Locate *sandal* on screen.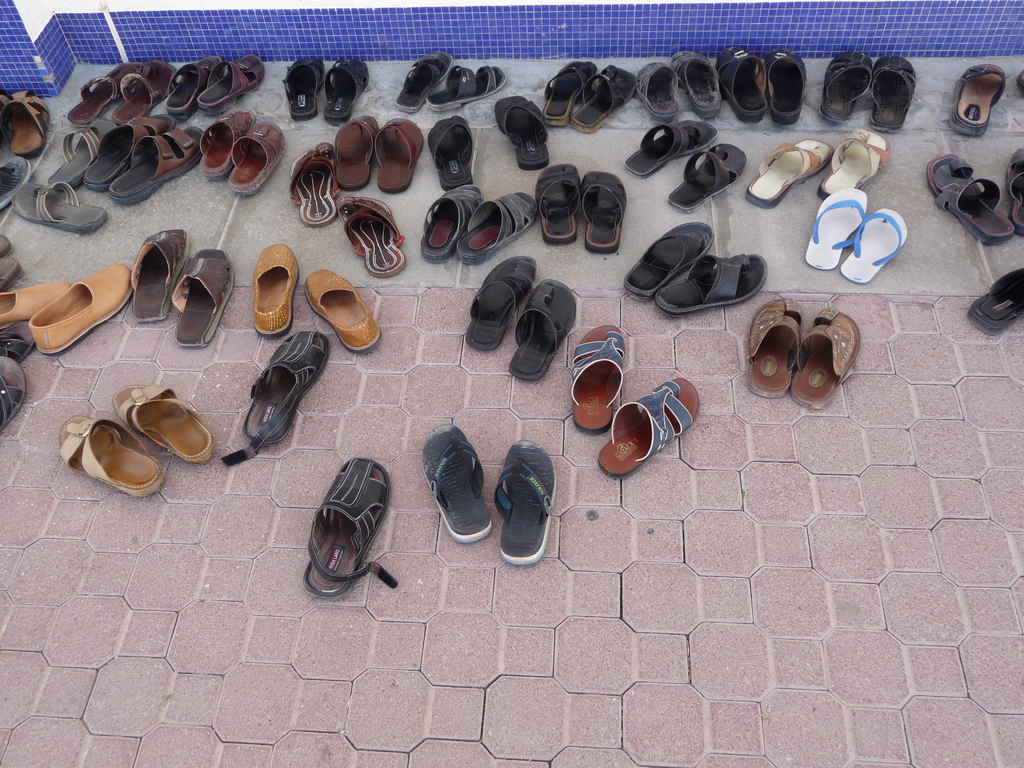
On screen at l=112, t=61, r=173, b=122.
